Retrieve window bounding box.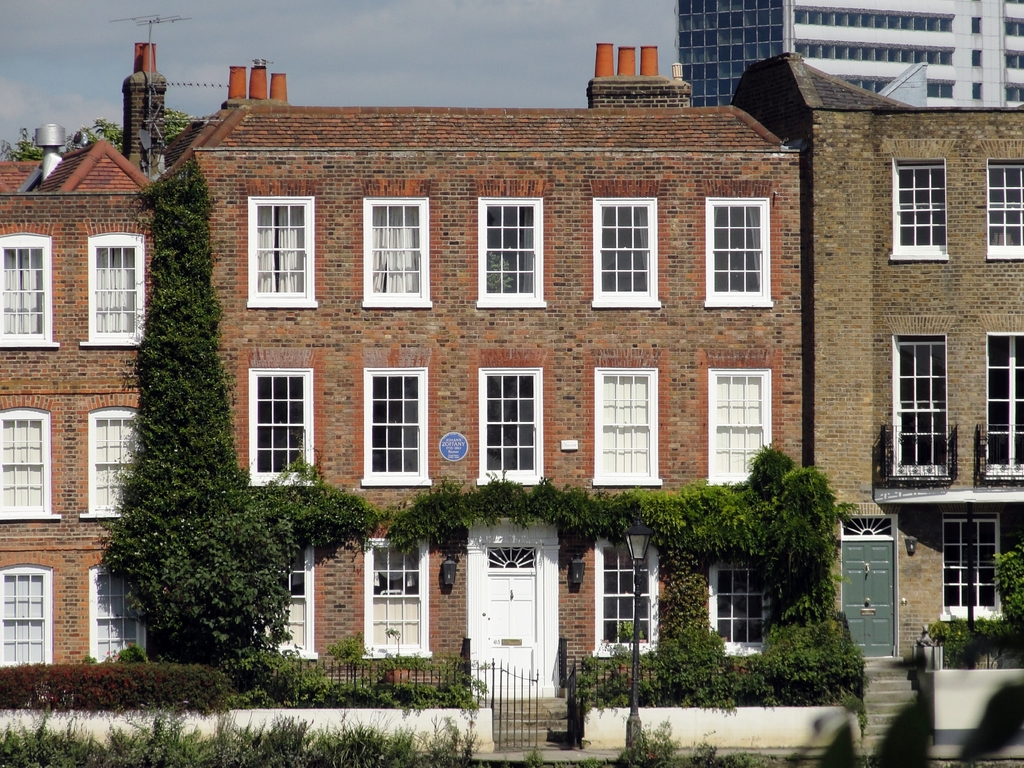
Bounding box: (474, 368, 550, 490).
